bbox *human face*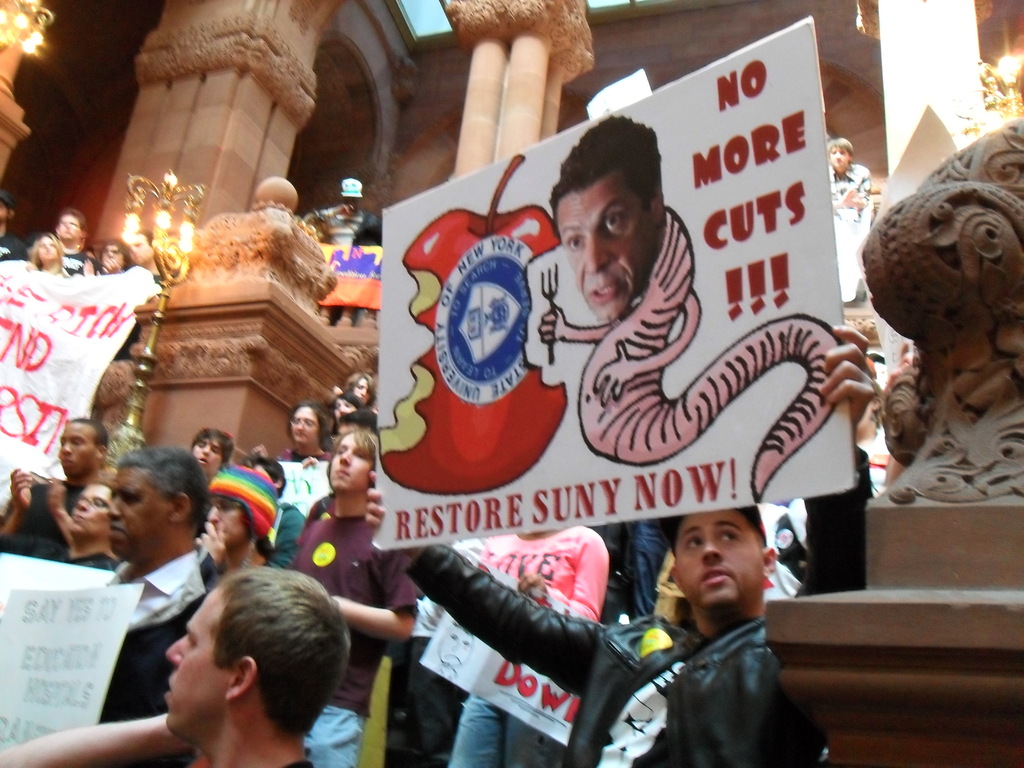
[left=108, top=467, right=169, bottom=556]
